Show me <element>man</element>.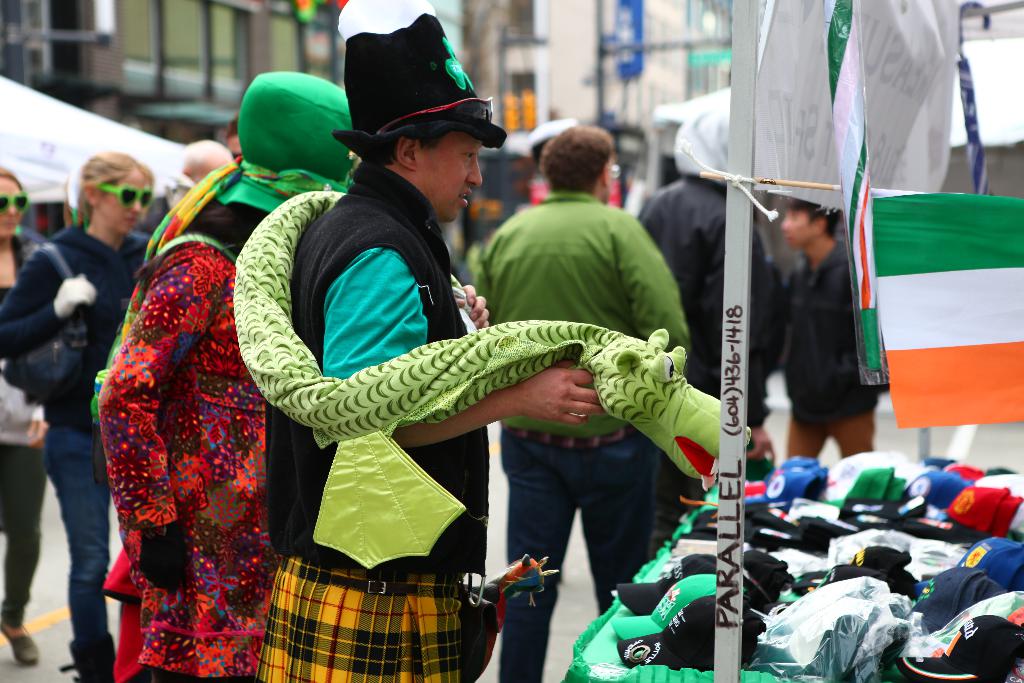
<element>man</element> is here: x1=636, y1=177, x2=767, y2=489.
